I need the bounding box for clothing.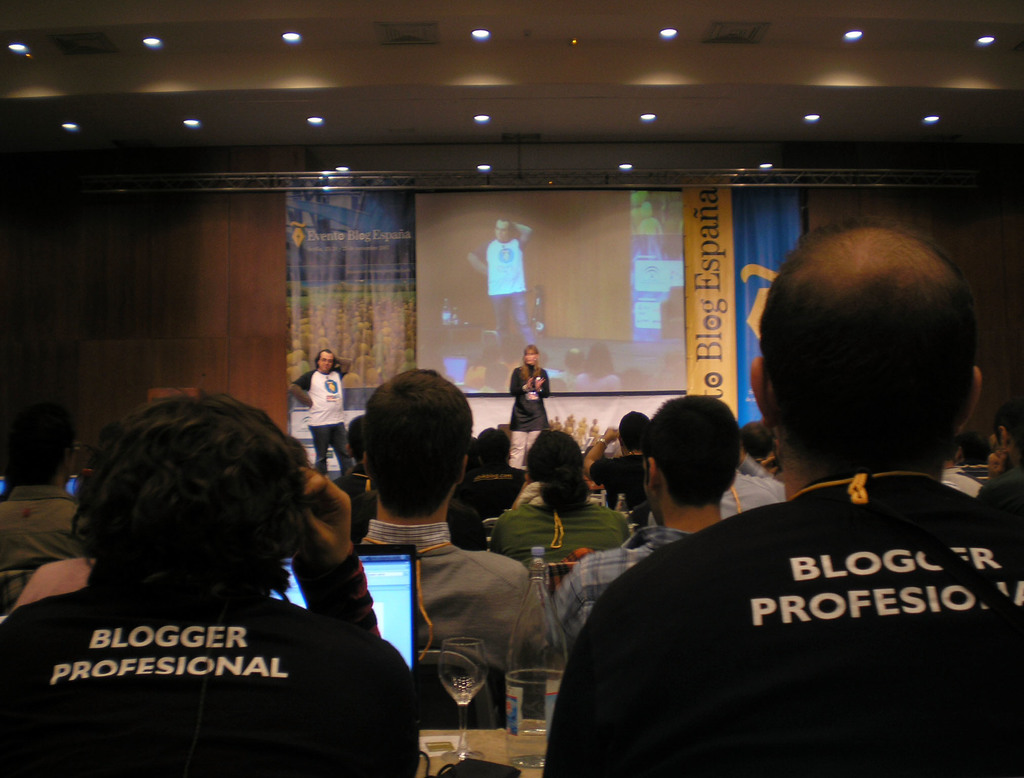
Here it is: pyautogui.locateOnScreen(485, 496, 630, 589).
